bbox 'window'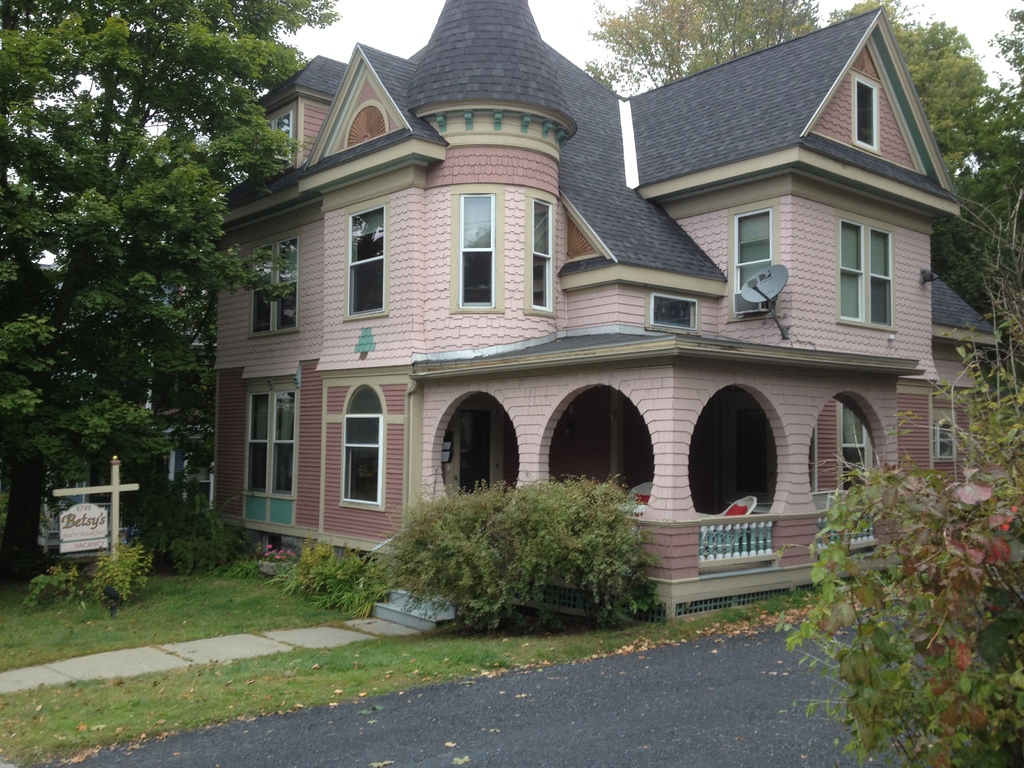
l=931, t=404, r=963, b=460
